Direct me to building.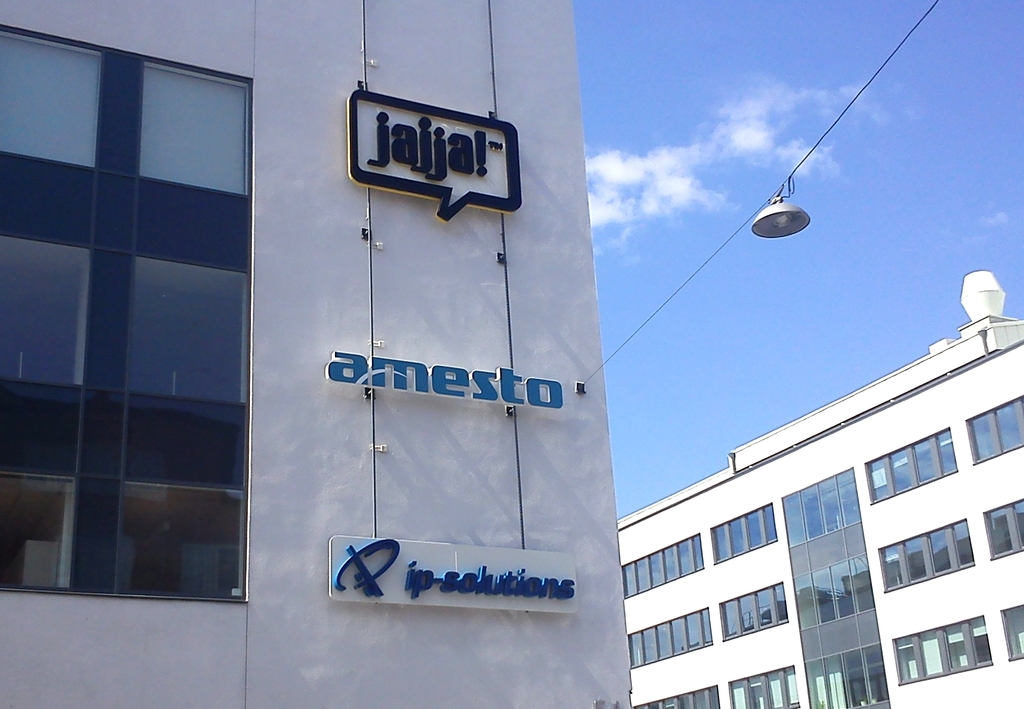
Direction: x1=0, y1=0, x2=632, y2=708.
